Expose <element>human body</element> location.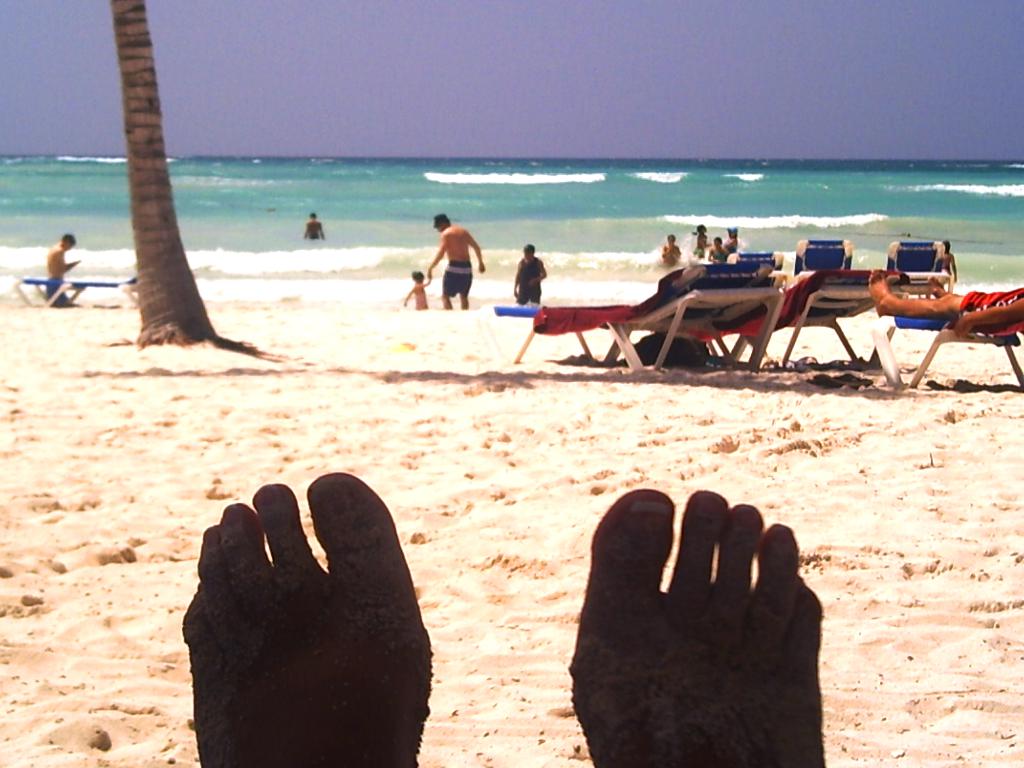
Exposed at (x1=47, y1=230, x2=82, y2=308).
